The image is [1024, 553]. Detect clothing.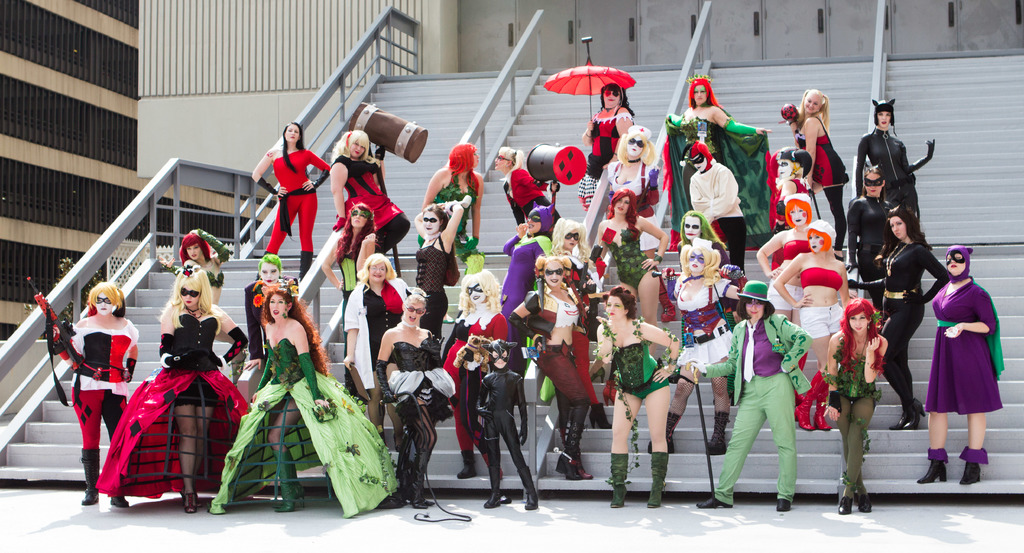
Detection: 927 268 1005 449.
